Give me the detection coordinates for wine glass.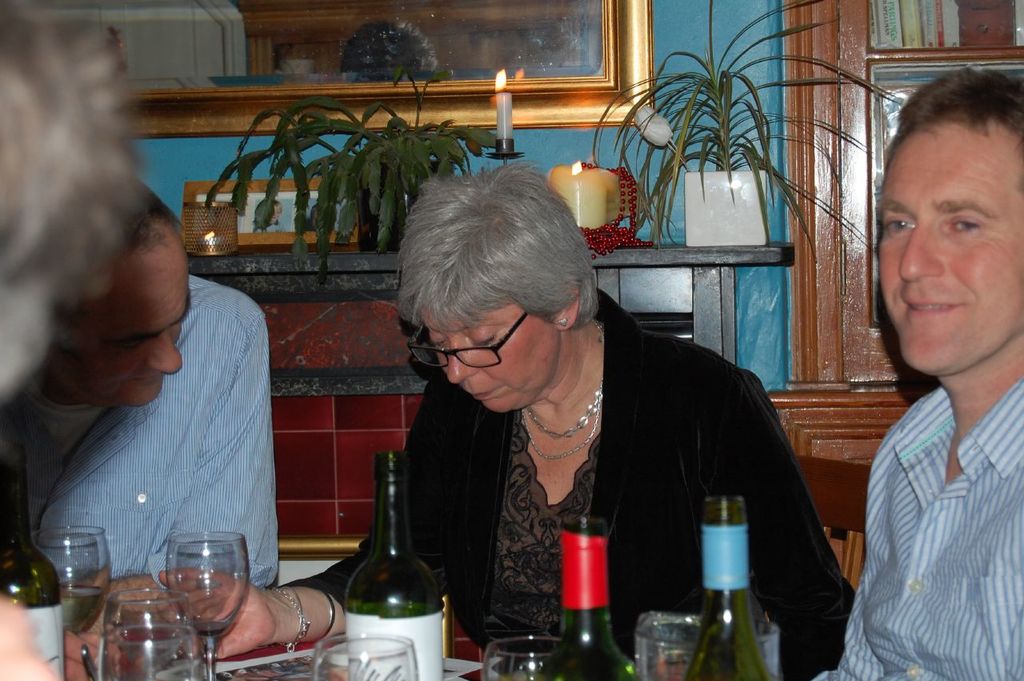
{"x1": 315, "y1": 641, "x2": 414, "y2": 680}.
